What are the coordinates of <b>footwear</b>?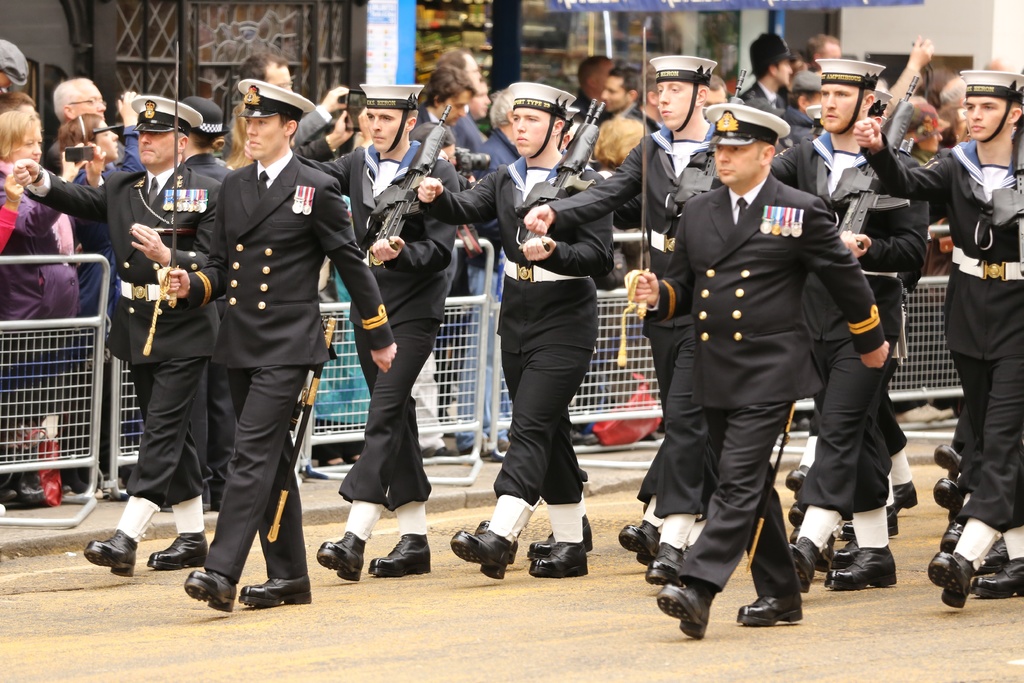
bbox(650, 579, 708, 641).
